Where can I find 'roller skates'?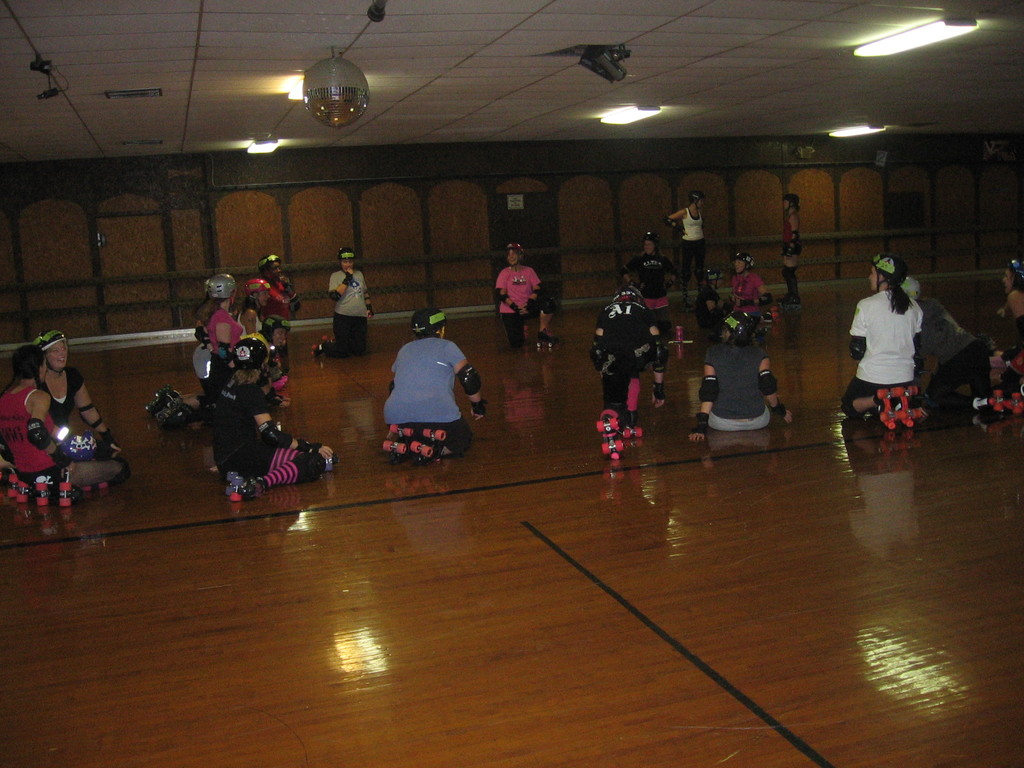
You can find it at 321,333,333,342.
